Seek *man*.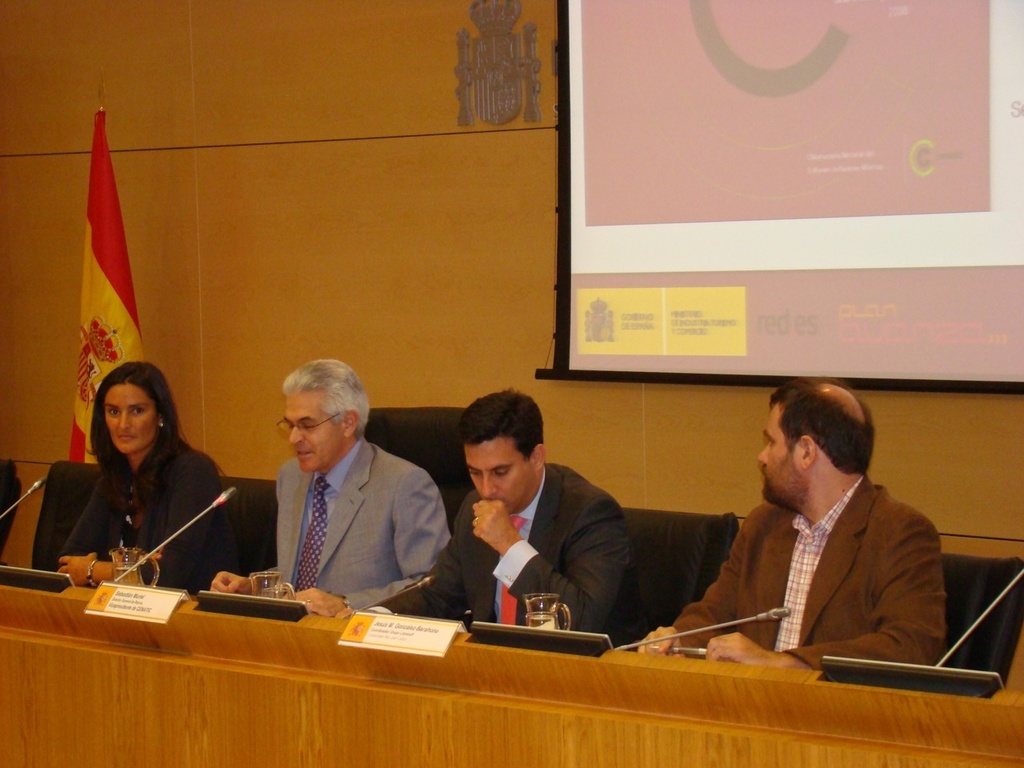
[left=356, top=390, right=632, bottom=652].
